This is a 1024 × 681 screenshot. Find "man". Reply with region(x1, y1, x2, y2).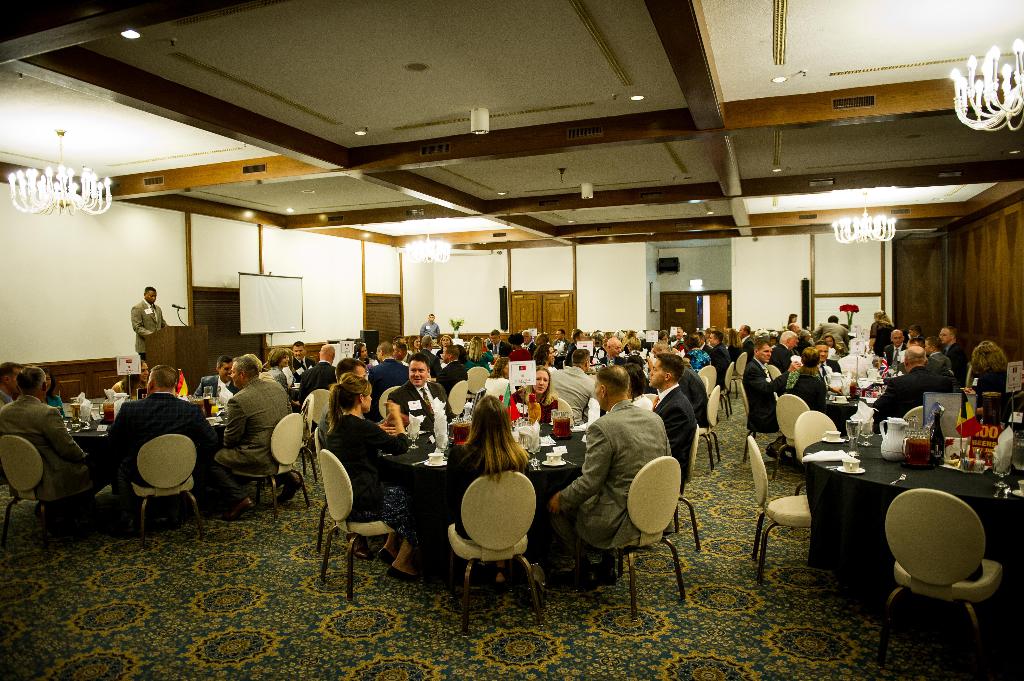
region(0, 360, 22, 405).
